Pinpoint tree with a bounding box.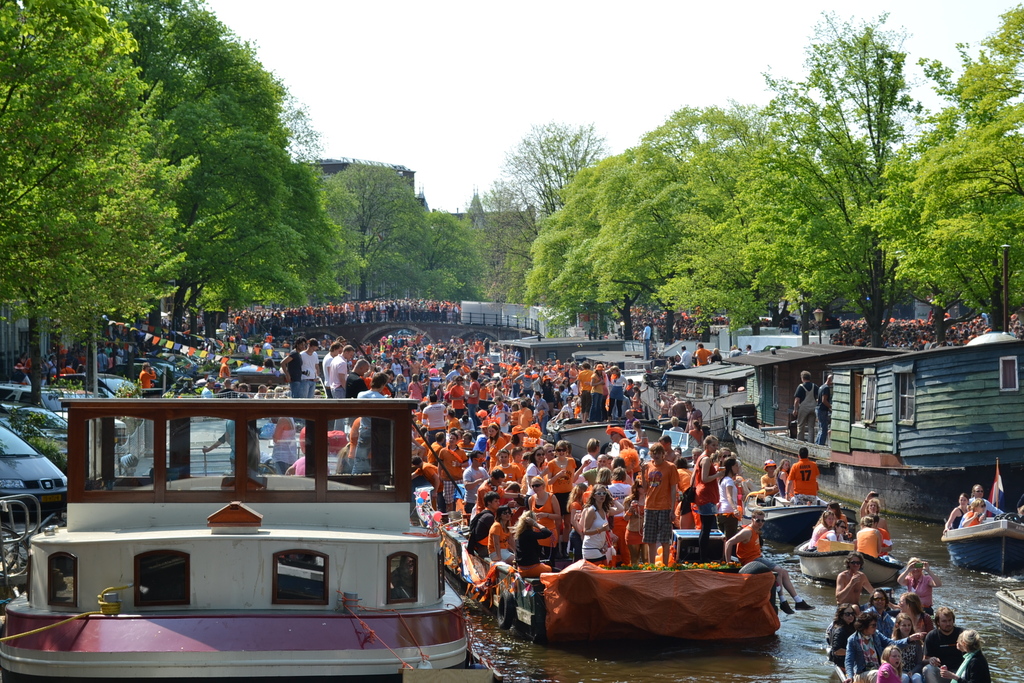
l=422, t=210, r=484, b=304.
